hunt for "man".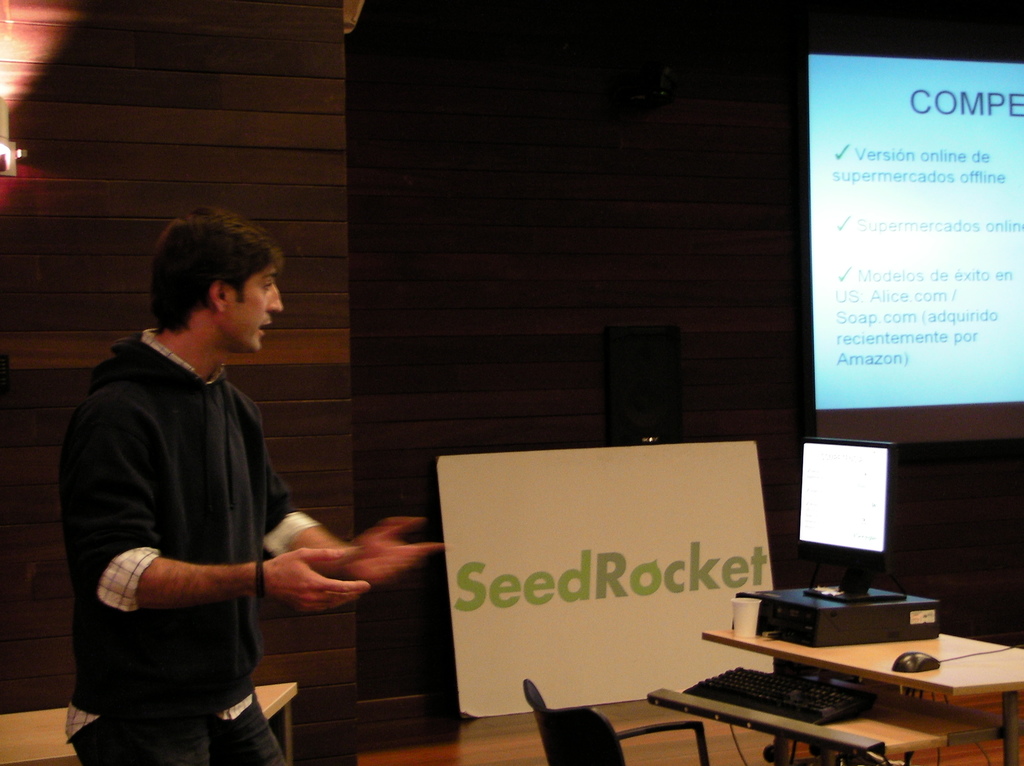
Hunted down at 51, 200, 457, 765.
